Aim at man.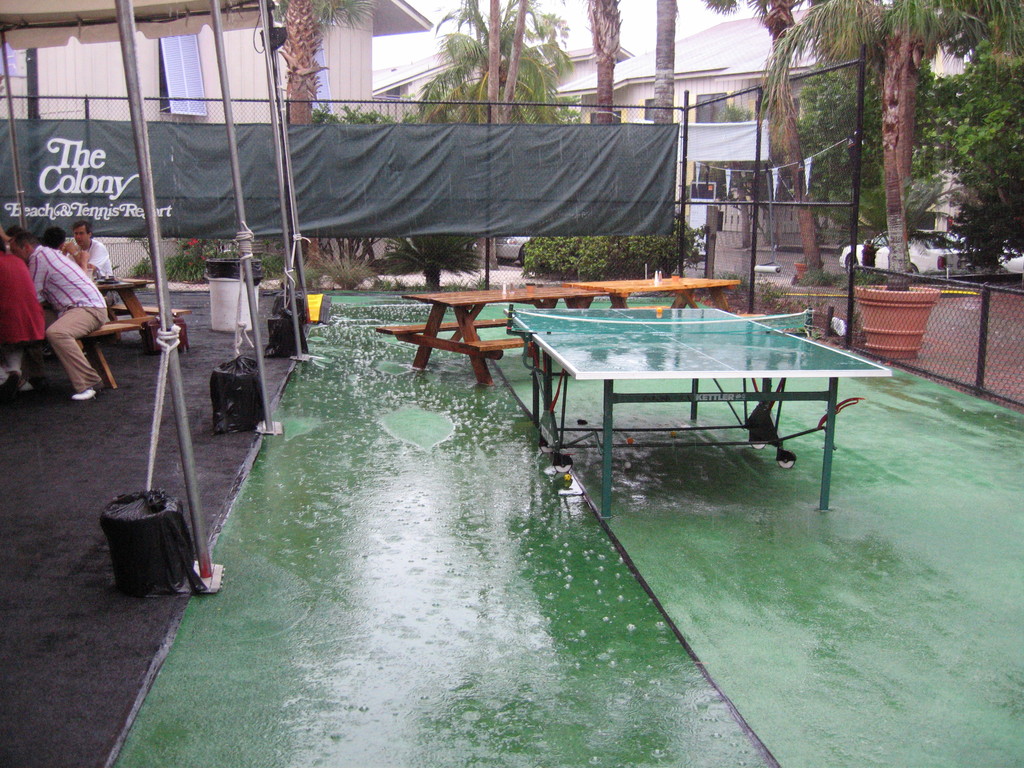
Aimed at [62, 218, 116, 355].
